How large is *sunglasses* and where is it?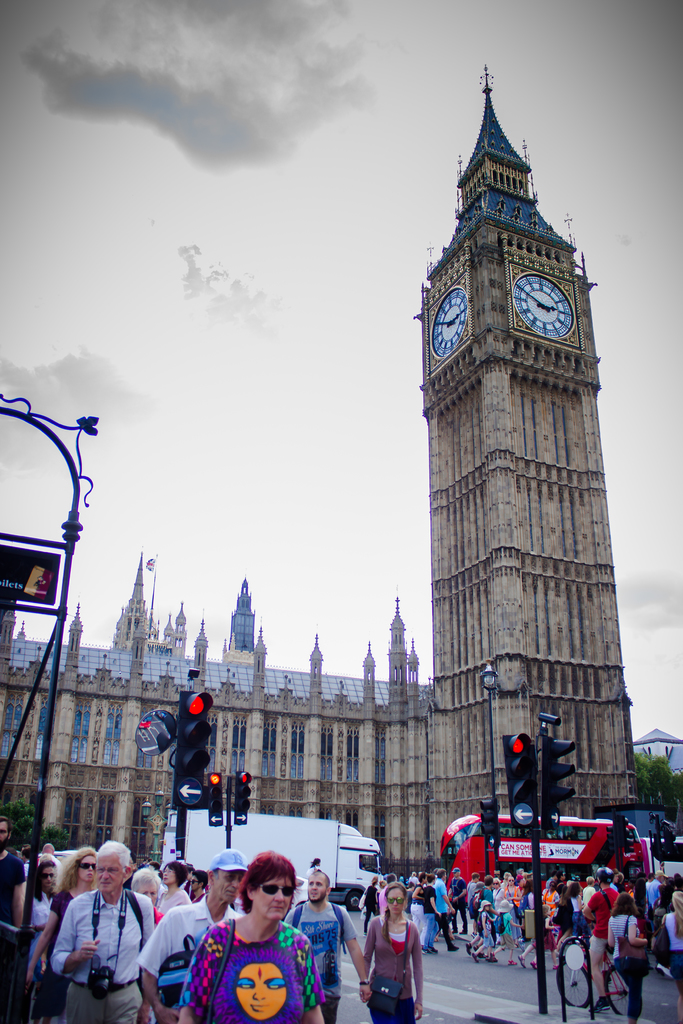
Bounding box: 220 875 241 882.
